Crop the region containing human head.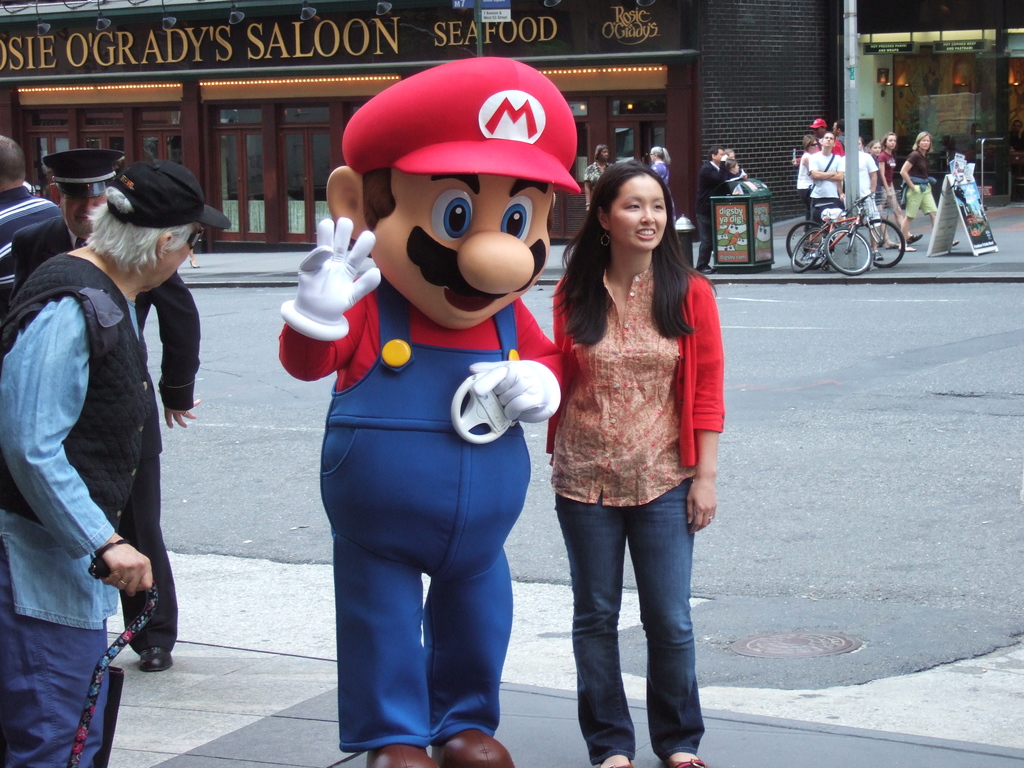
Crop region: [left=724, top=148, right=735, bottom=157].
